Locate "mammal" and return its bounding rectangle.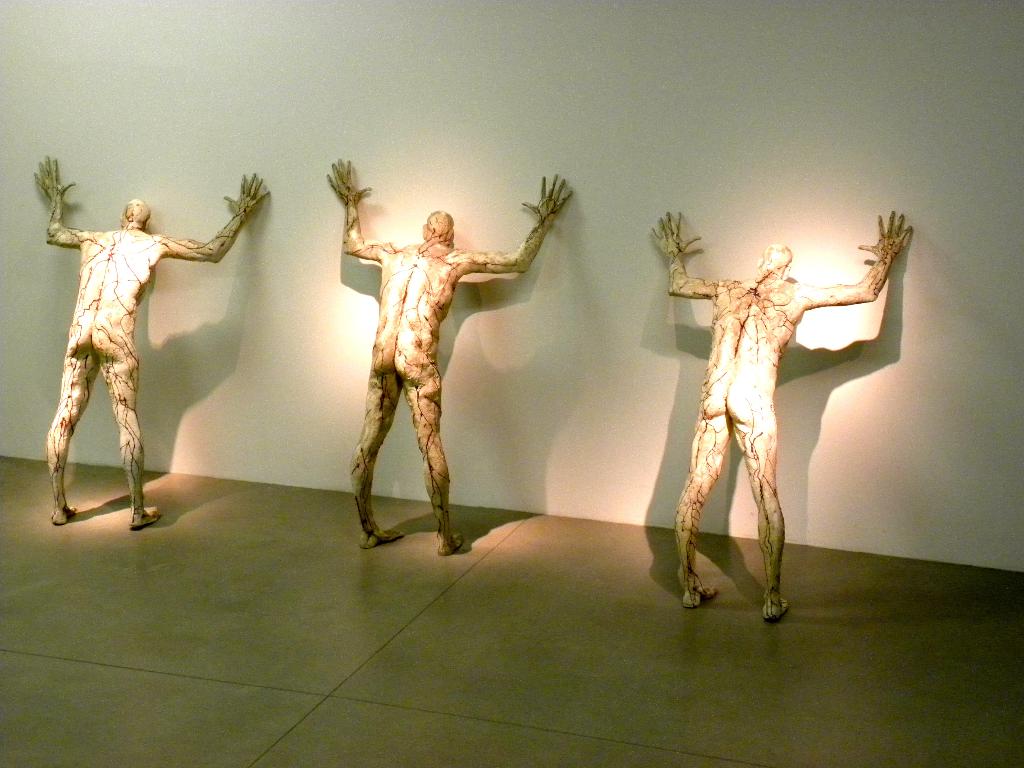
rect(0, 174, 242, 503).
